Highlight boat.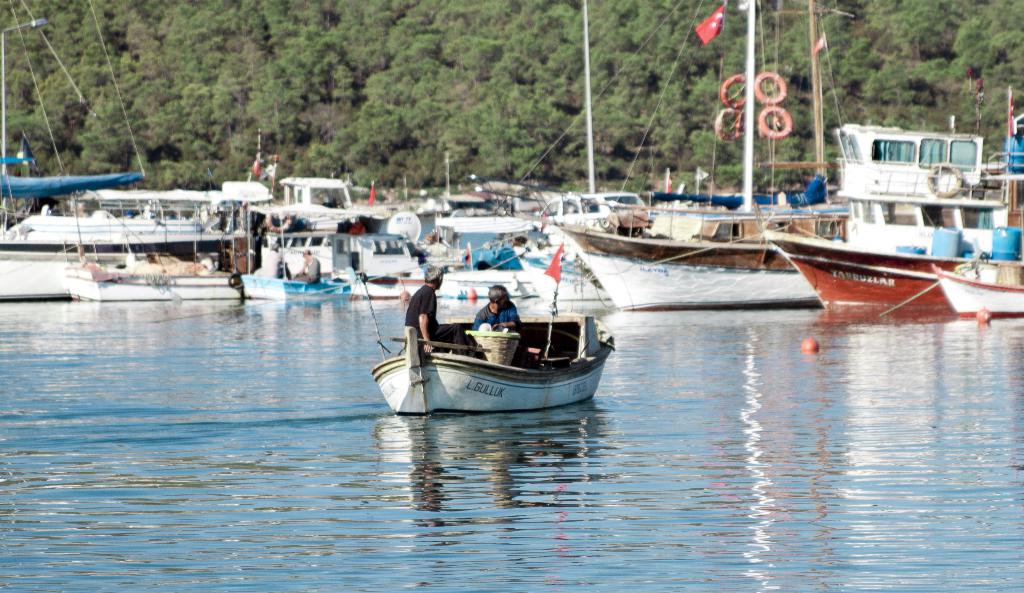
Highlighted region: crop(642, 171, 696, 249).
